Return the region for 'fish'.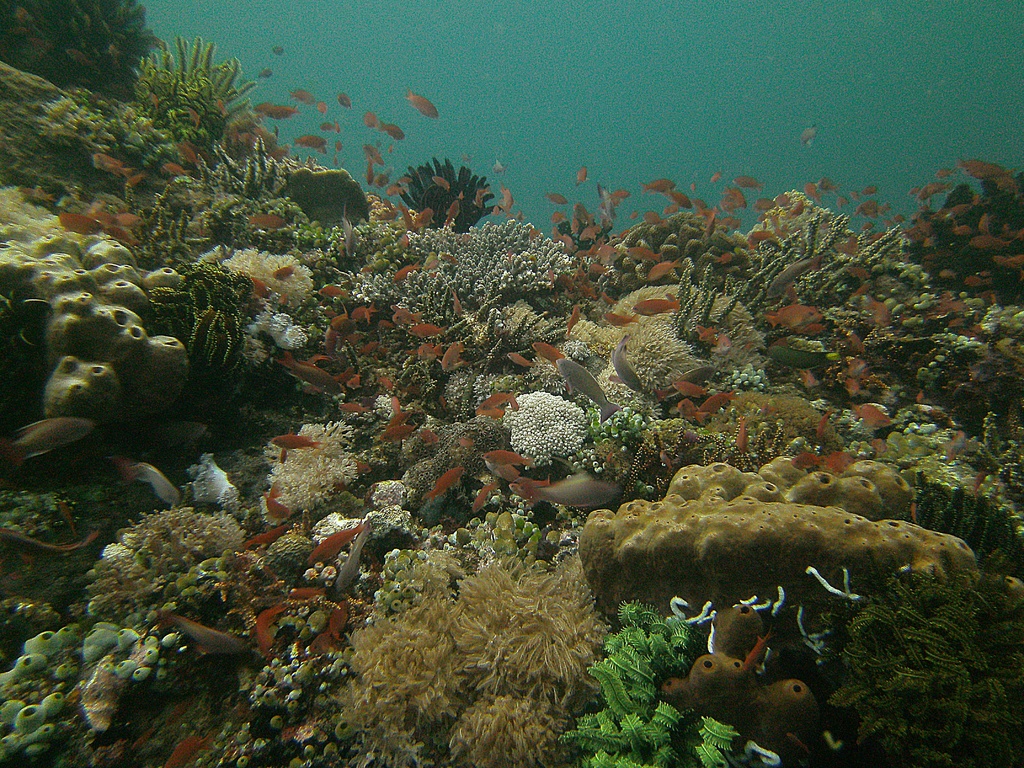
Rect(165, 163, 191, 180).
